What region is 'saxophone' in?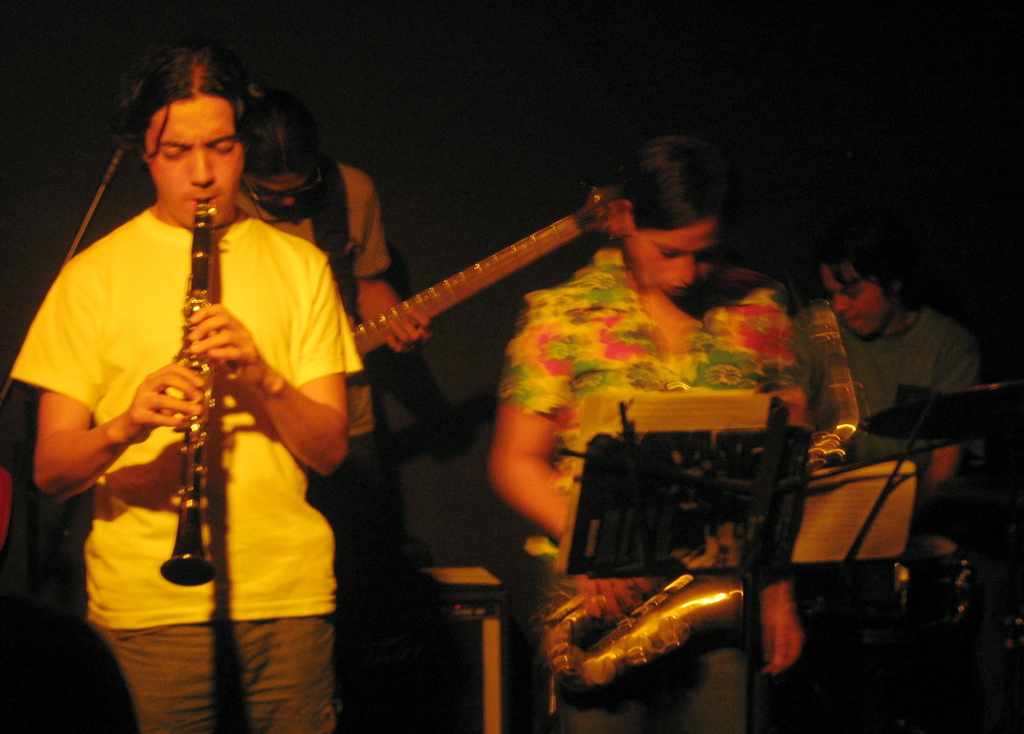
[535,295,865,690].
